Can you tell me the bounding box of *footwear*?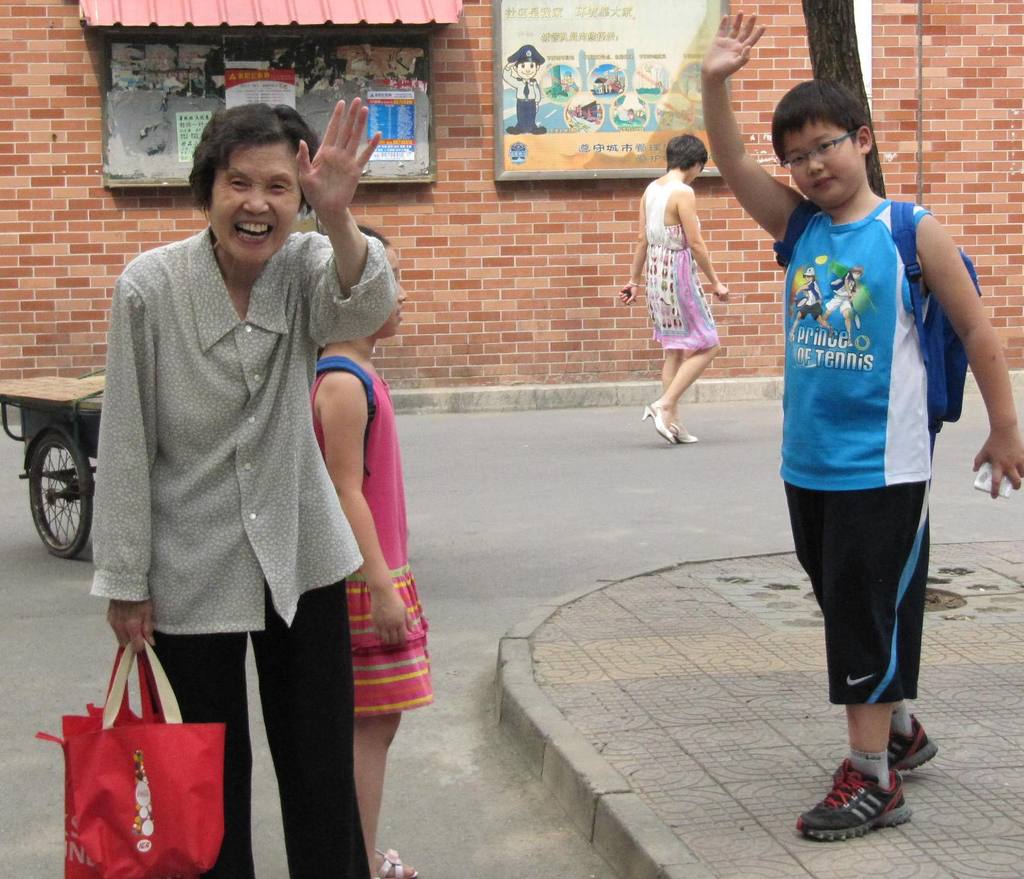
bbox(791, 757, 913, 851).
